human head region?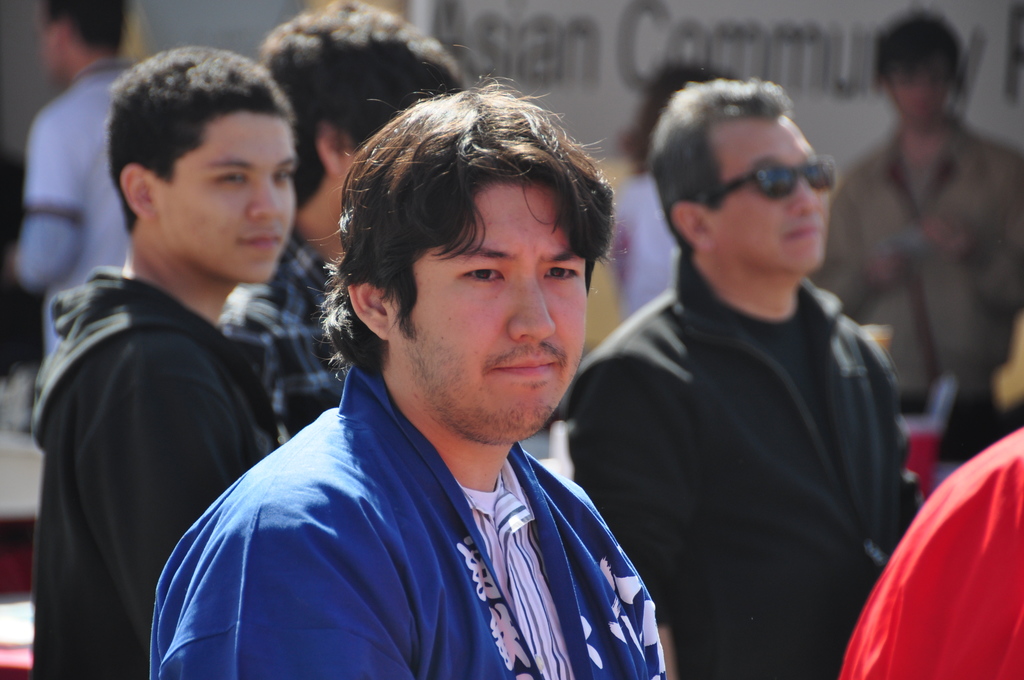
Rect(28, 0, 132, 83)
